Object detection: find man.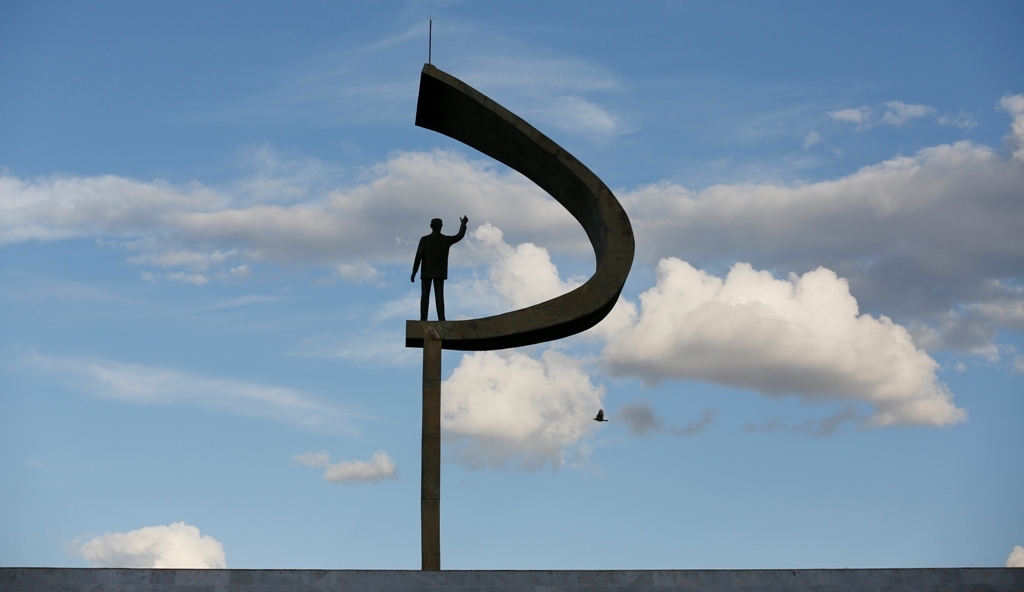
Rect(409, 211, 465, 307).
